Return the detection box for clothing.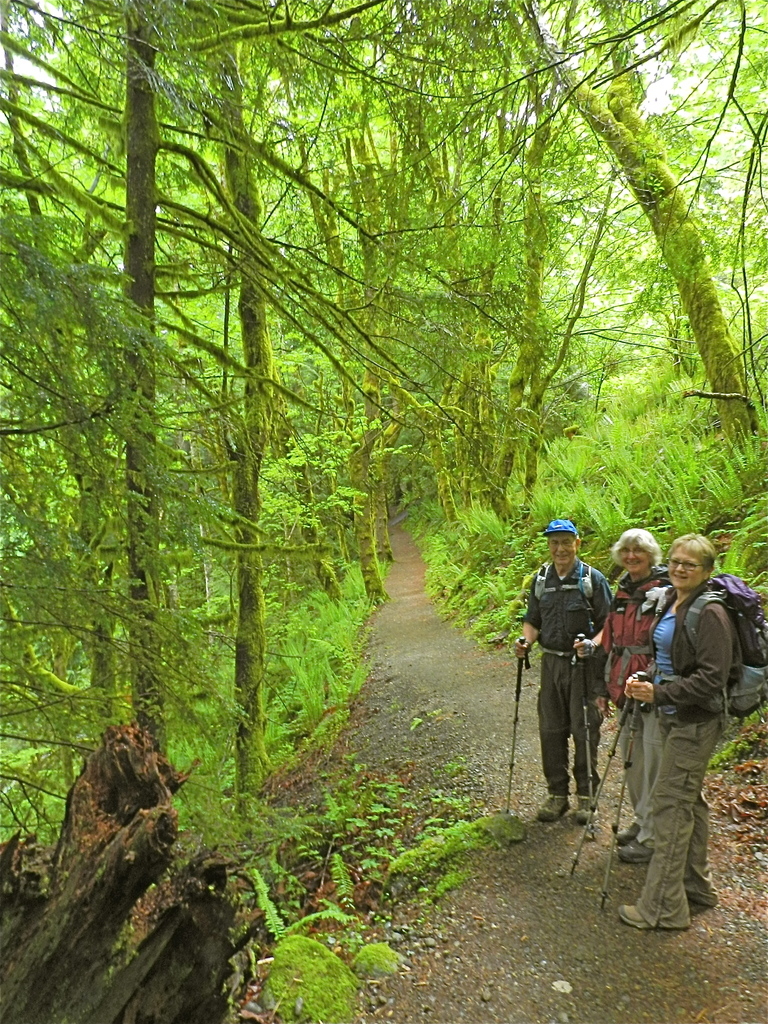
pyautogui.locateOnScreen(627, 529, 749, 925).
